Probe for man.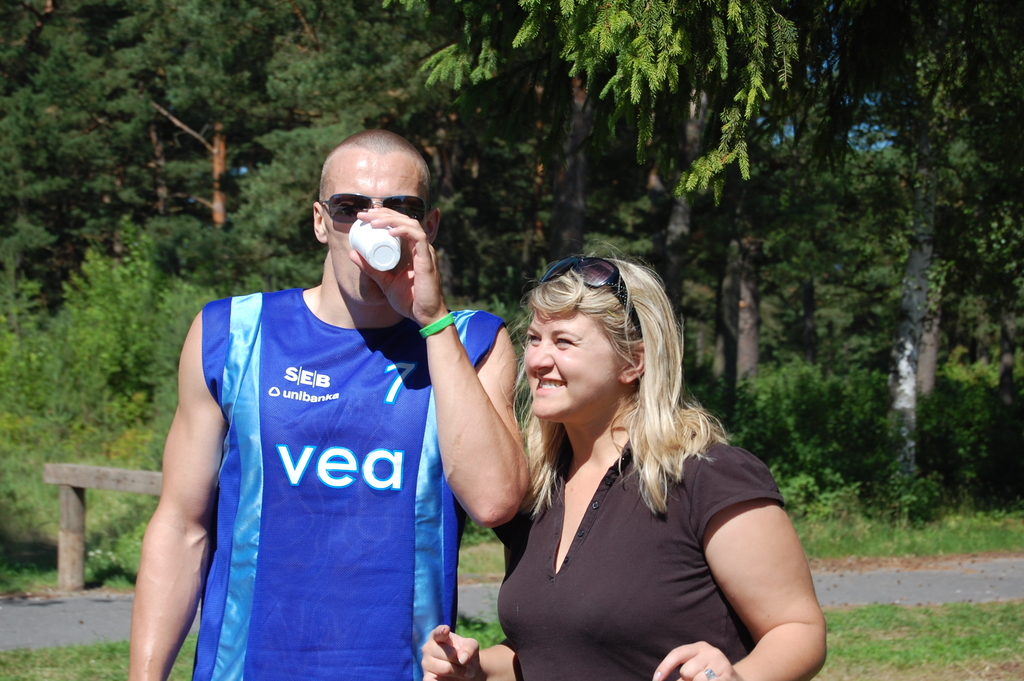
Probe result: {"x1": 124, "y1": 114, "x2": 513, "y2": 680}.
